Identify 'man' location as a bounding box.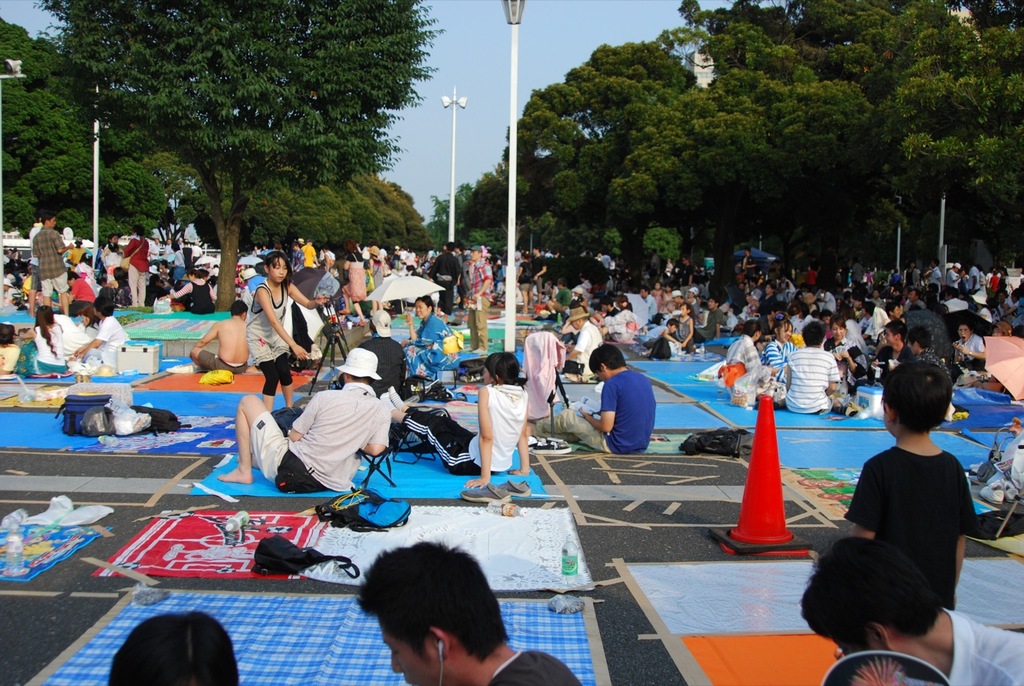
(693,296,724,344).
